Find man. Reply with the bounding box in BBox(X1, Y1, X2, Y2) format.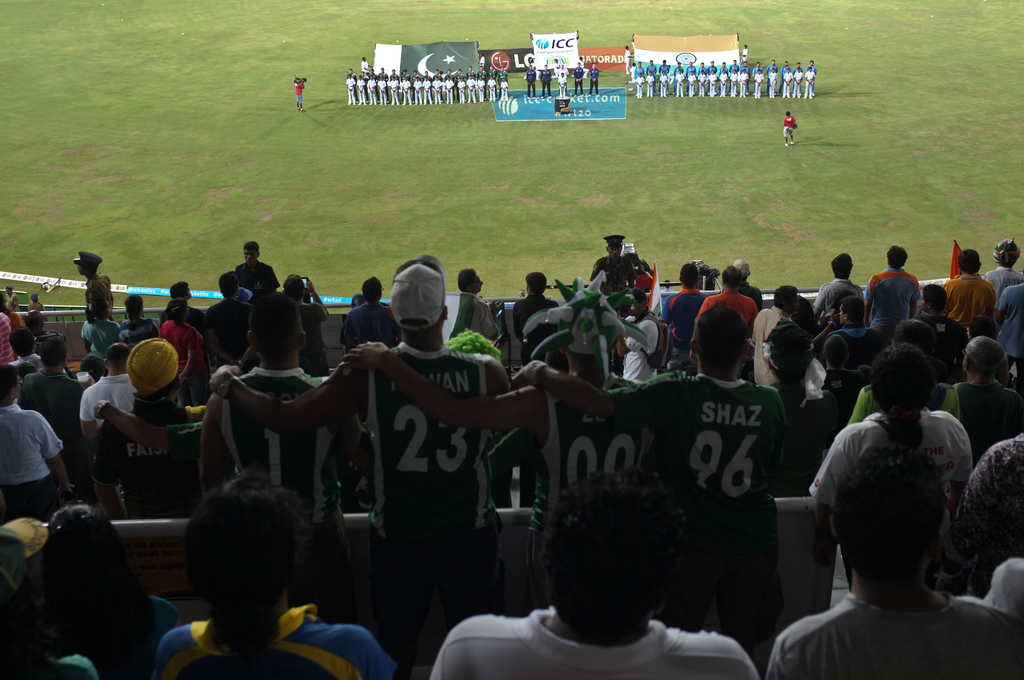
BBox(291, 77, 306, 112).
